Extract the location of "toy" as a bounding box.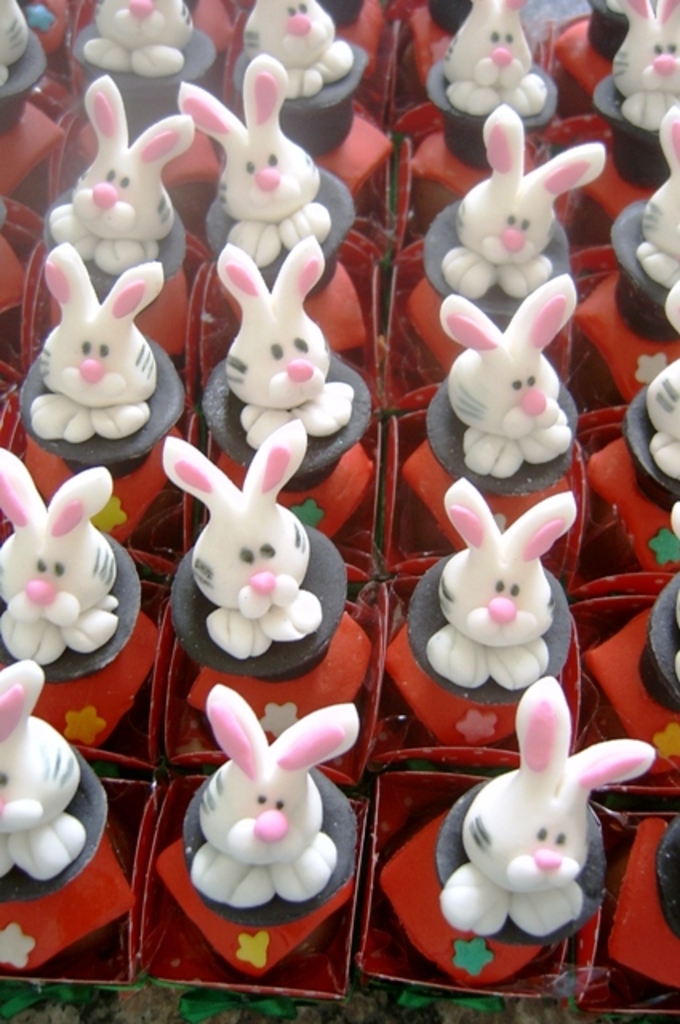
crop(438, 0, 549, 118).
